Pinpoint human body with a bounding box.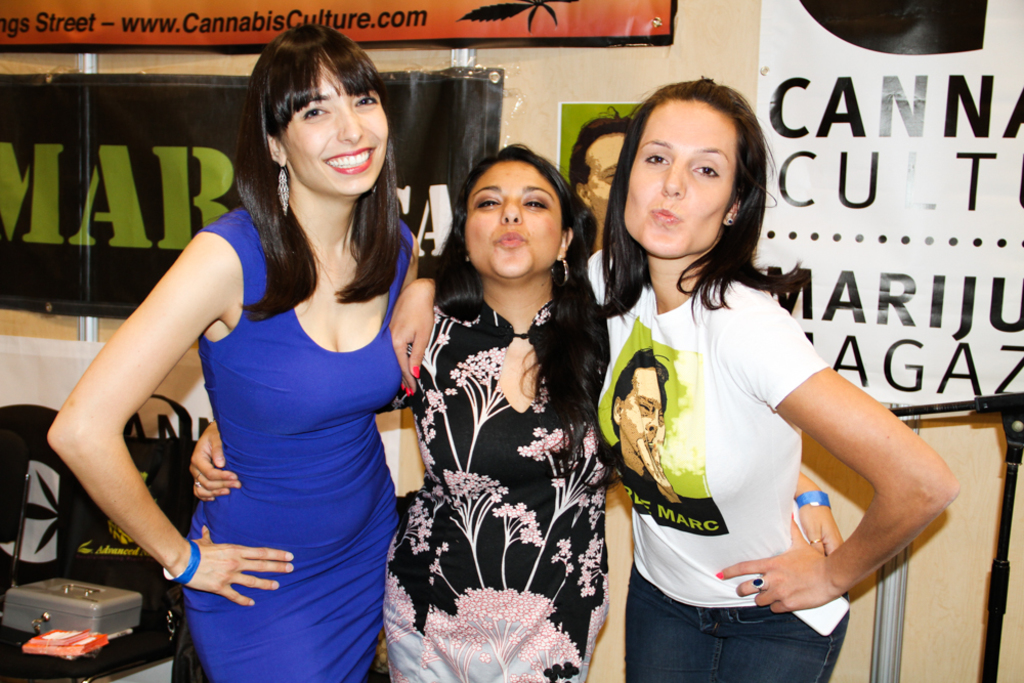
bbox=[587, 74, 964, 682].
